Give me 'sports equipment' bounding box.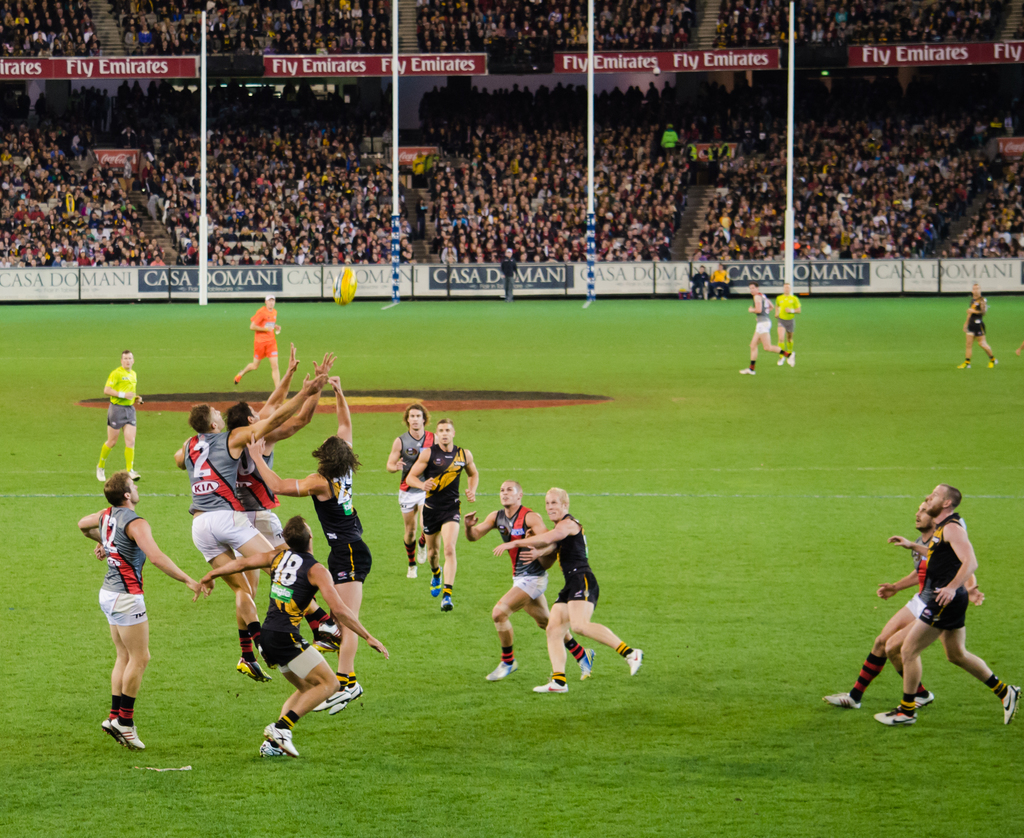
detection(332, 264, 358, 307).
